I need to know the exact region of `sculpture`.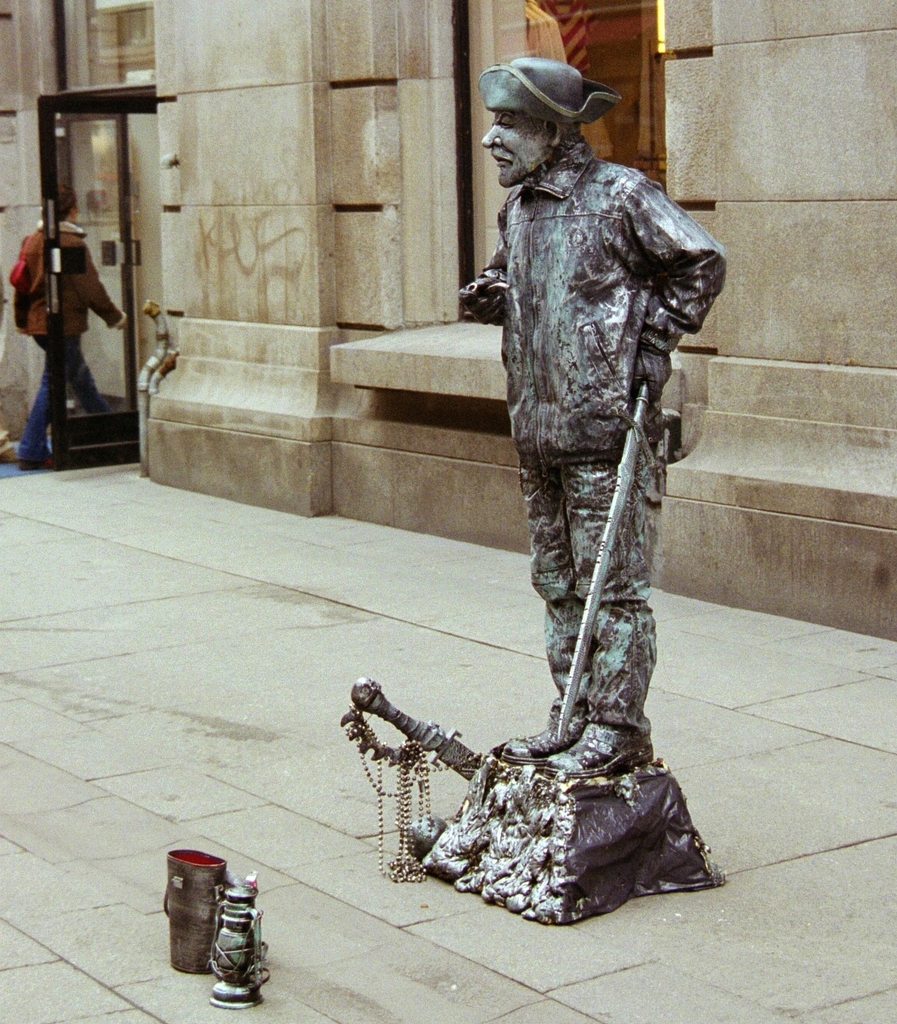
Region: box=[439, 9, 724, 877].
